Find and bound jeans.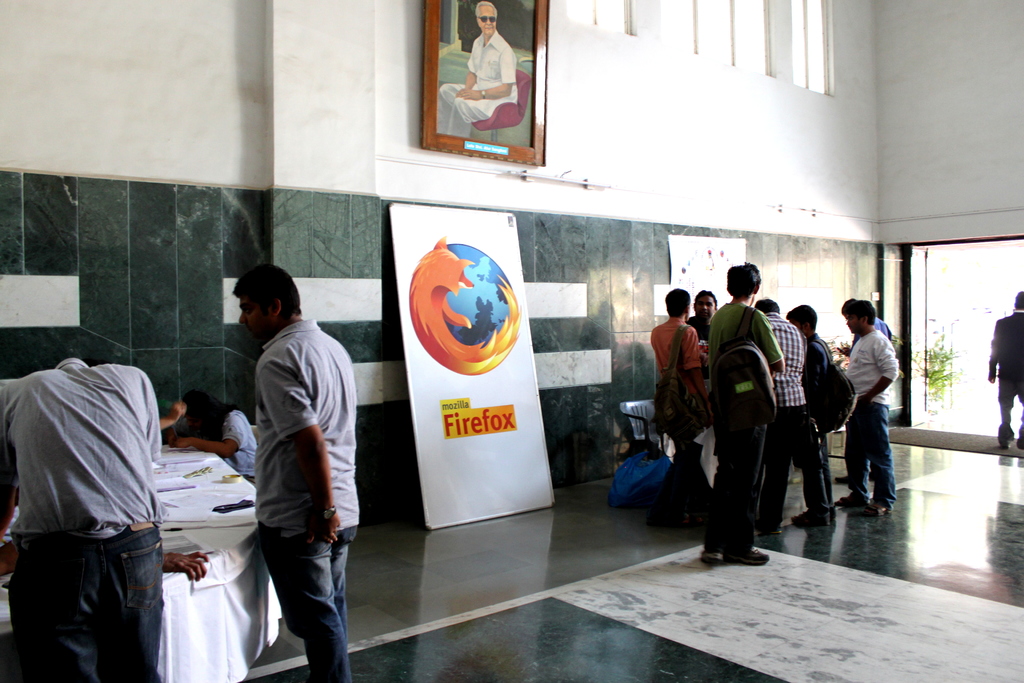
Bound: region(845, 397, 892, 507).
